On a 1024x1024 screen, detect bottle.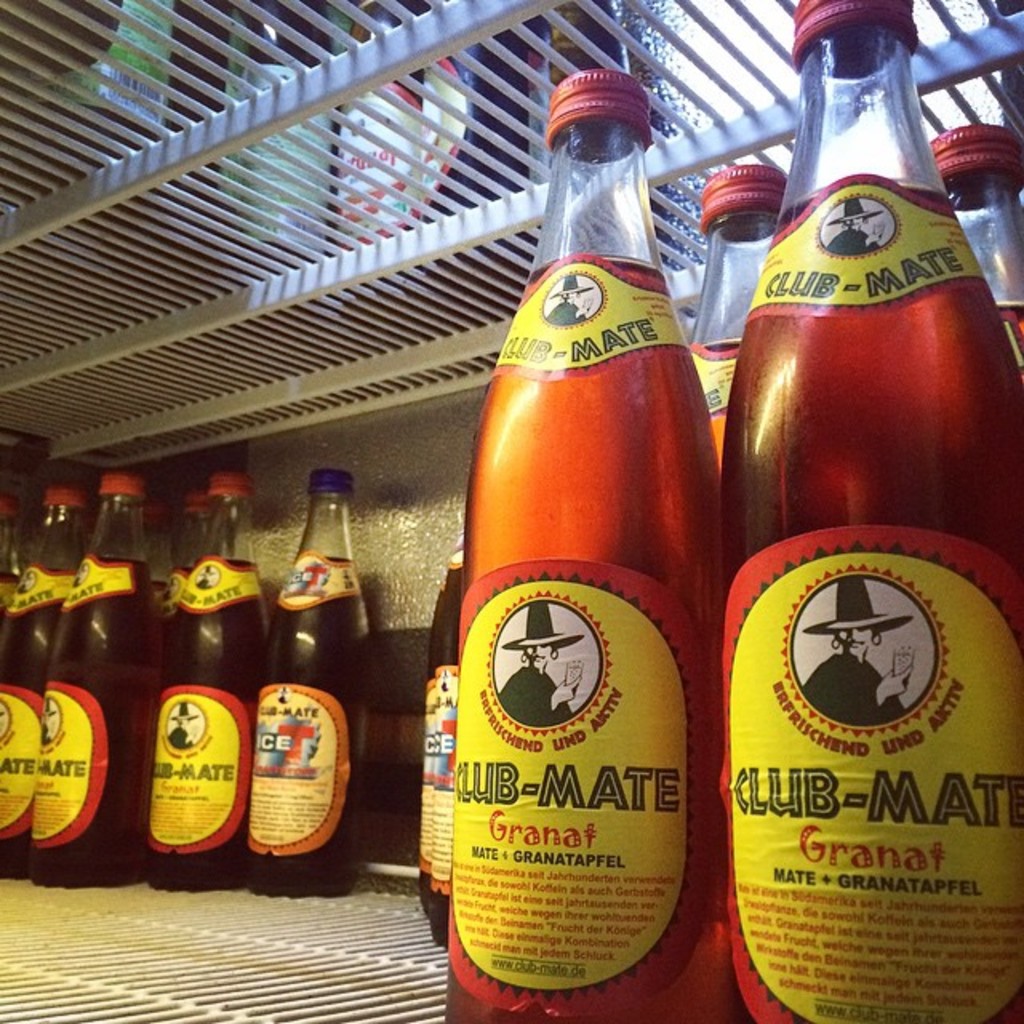
[922, 126, 1022, 342].
